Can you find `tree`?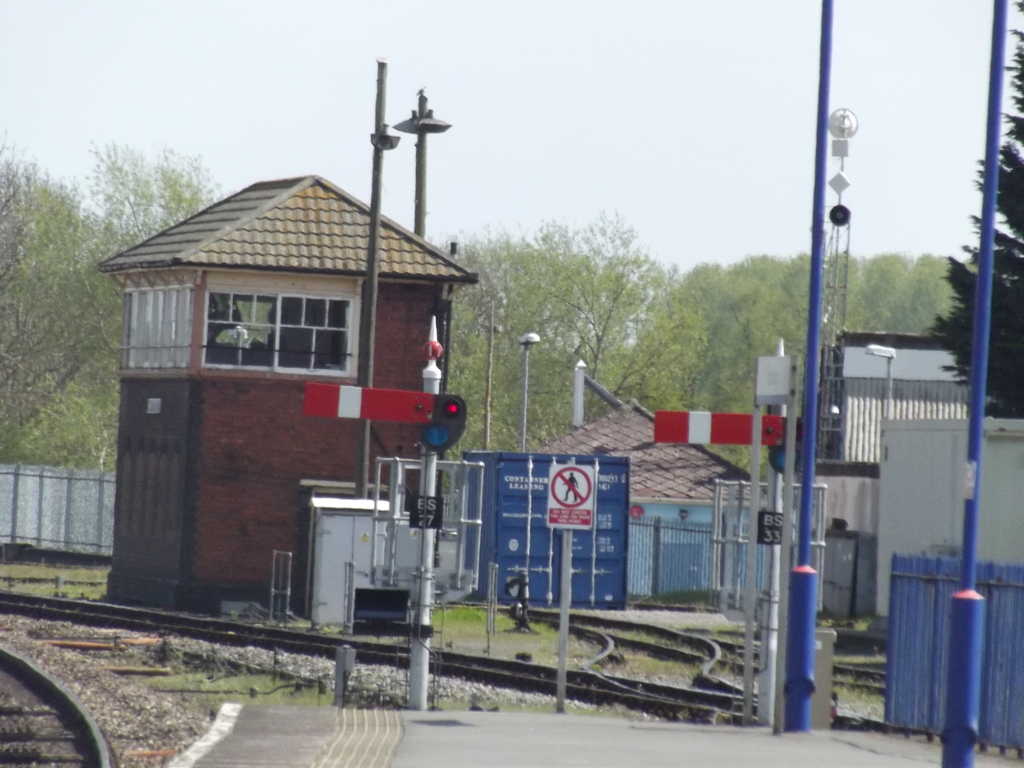
Yes, bounding box: left=865, top=246, right=975, bottom=352.
